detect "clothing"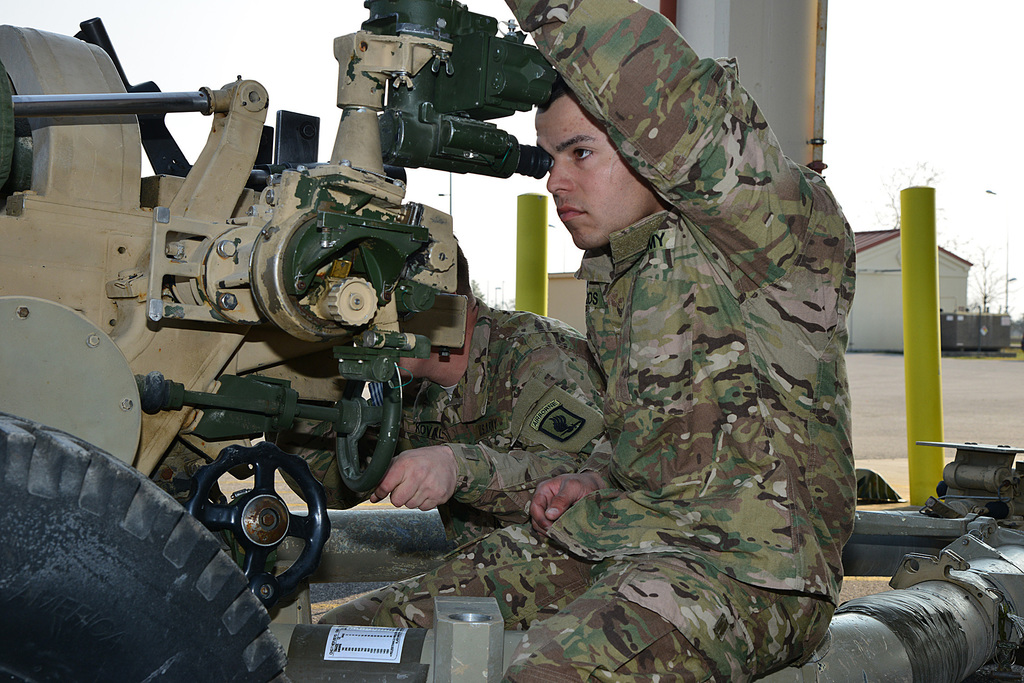
<region>261, 293, 615, 630</region>
